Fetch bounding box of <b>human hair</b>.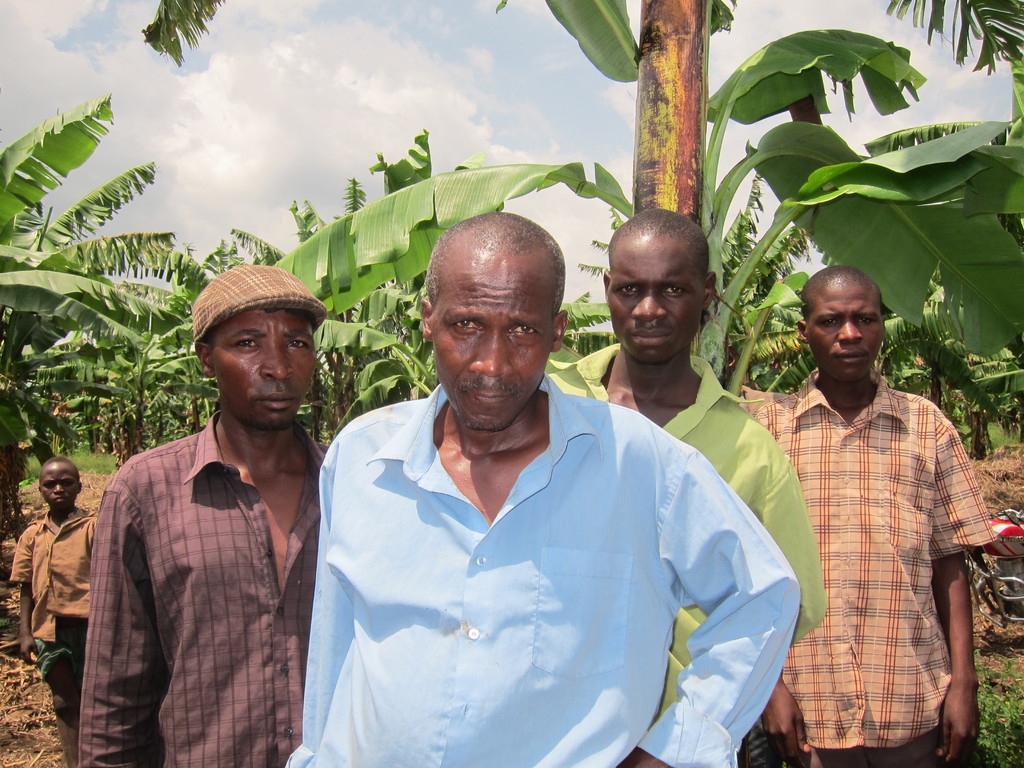
Bbox: 413, 213, 568, 314.
